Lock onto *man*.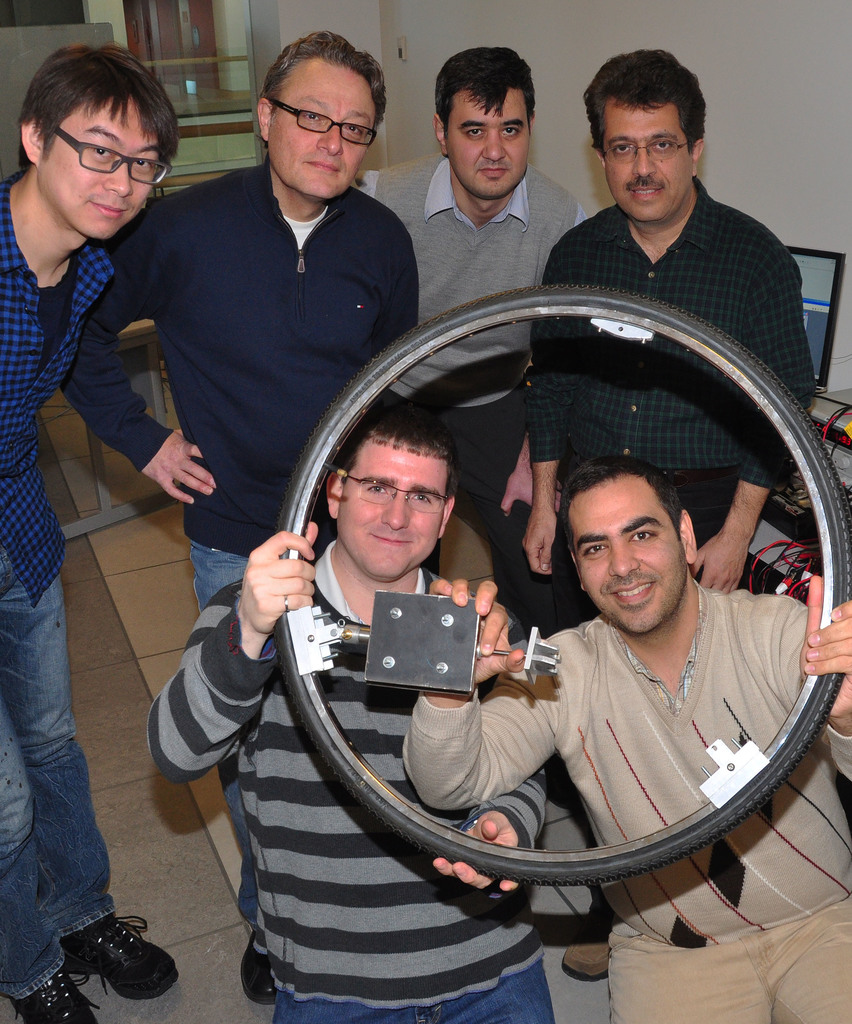
Locked: [0, 45, 175, 1023].
